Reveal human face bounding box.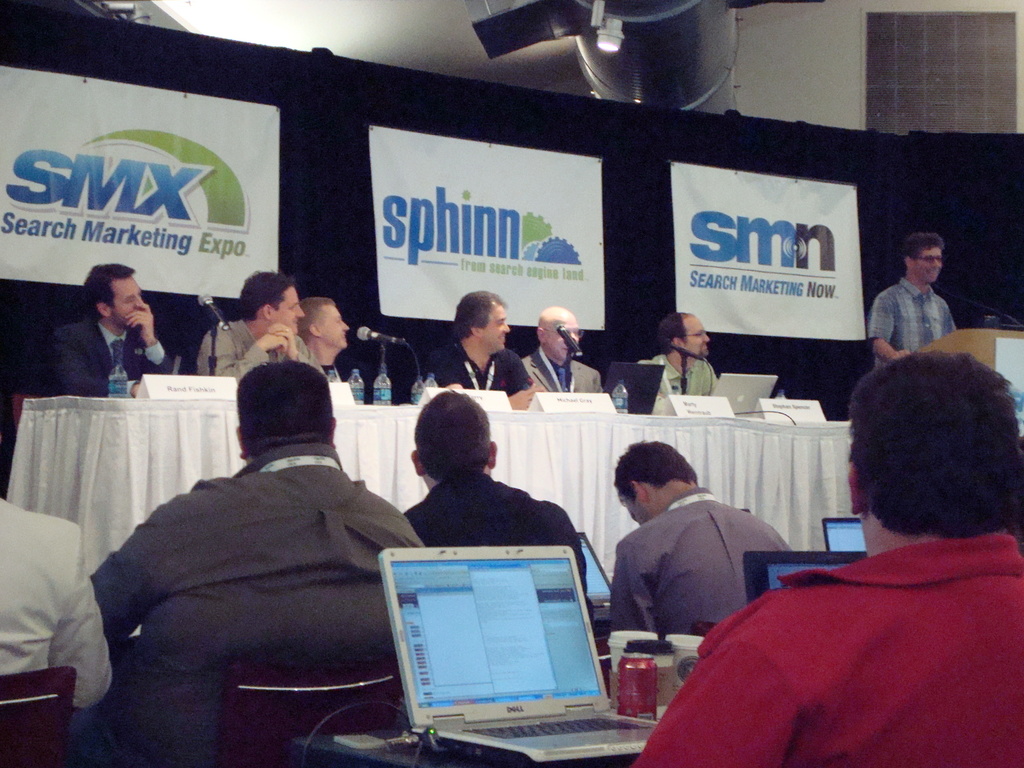
Revealed: Rect(680, 318, 708, 355).
